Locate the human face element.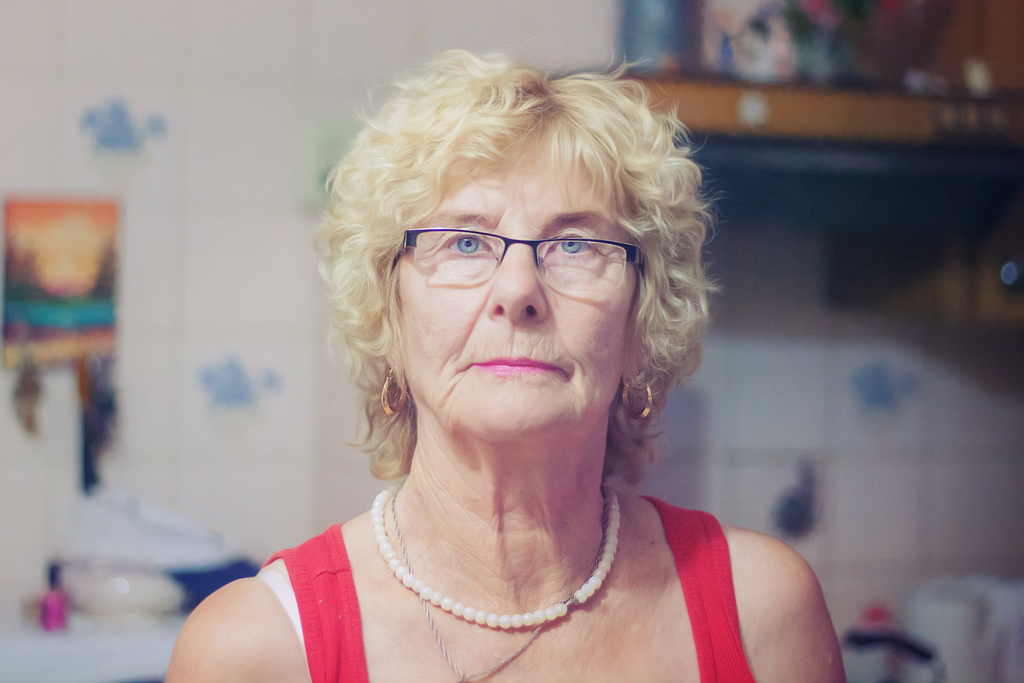
Element bbox: <bbox>388, 129, 641, 445</bbox>.
